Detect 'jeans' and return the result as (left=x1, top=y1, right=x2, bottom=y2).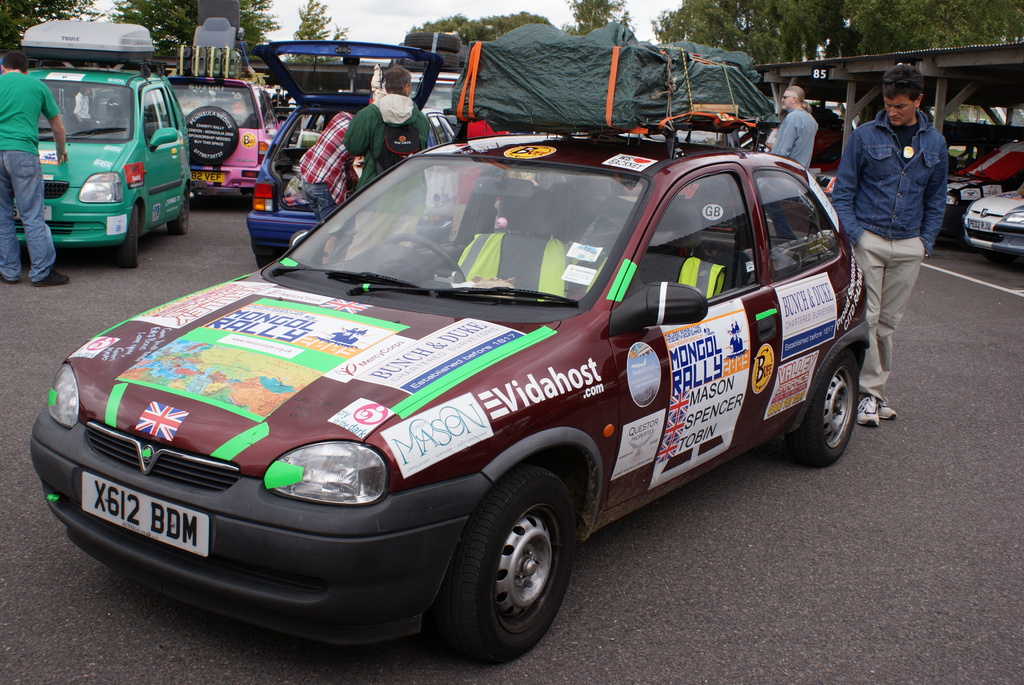
(left=297, top=178, right=340, bottom=248).
